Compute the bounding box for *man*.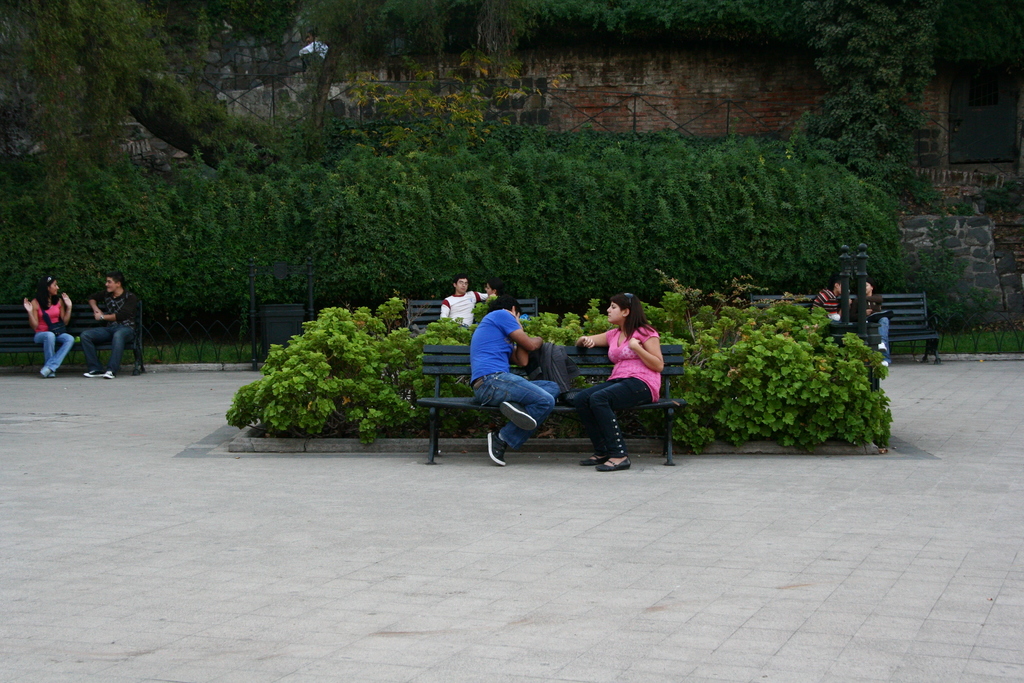
left=440, top=273, right=493, bottom=327.
